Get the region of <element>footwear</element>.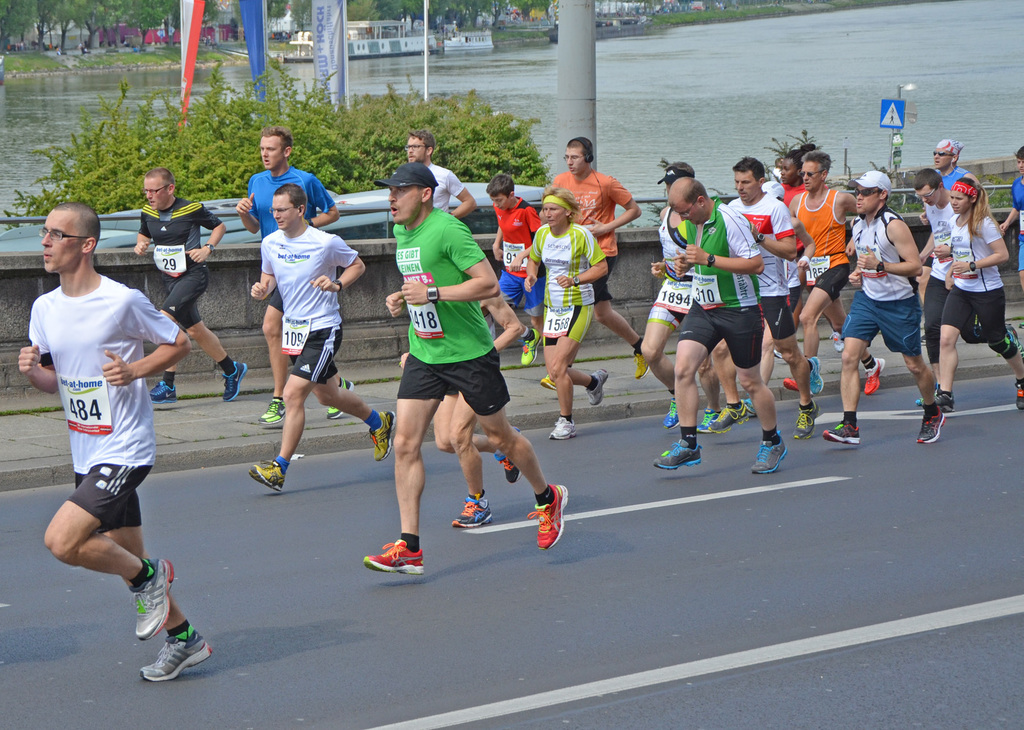
709/398/748/433.
